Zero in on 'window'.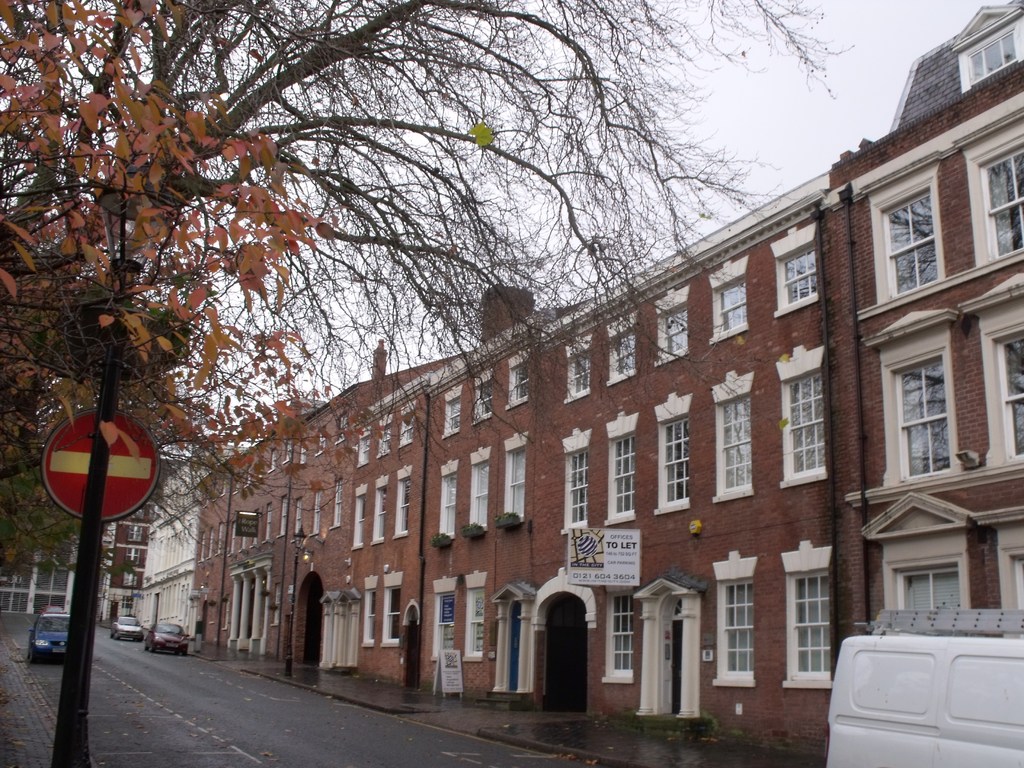
Zeroed in: {"left": 431, "top": 572, "right": 460, "bottom": 660}.
